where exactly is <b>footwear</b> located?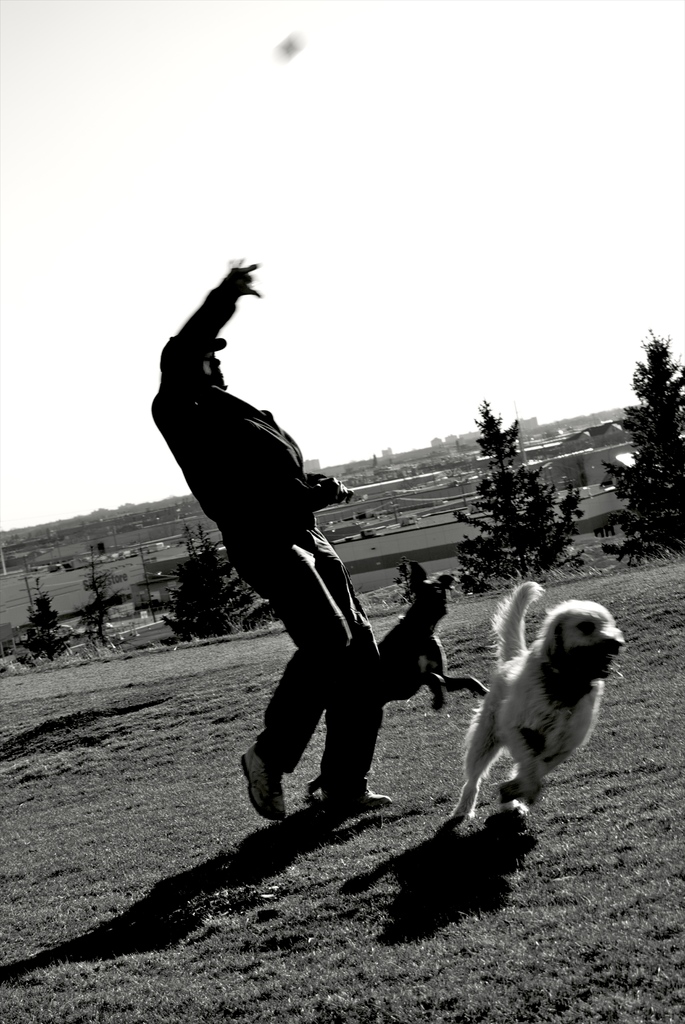
Its bounding box is detection(325, 786, 391, 819).
